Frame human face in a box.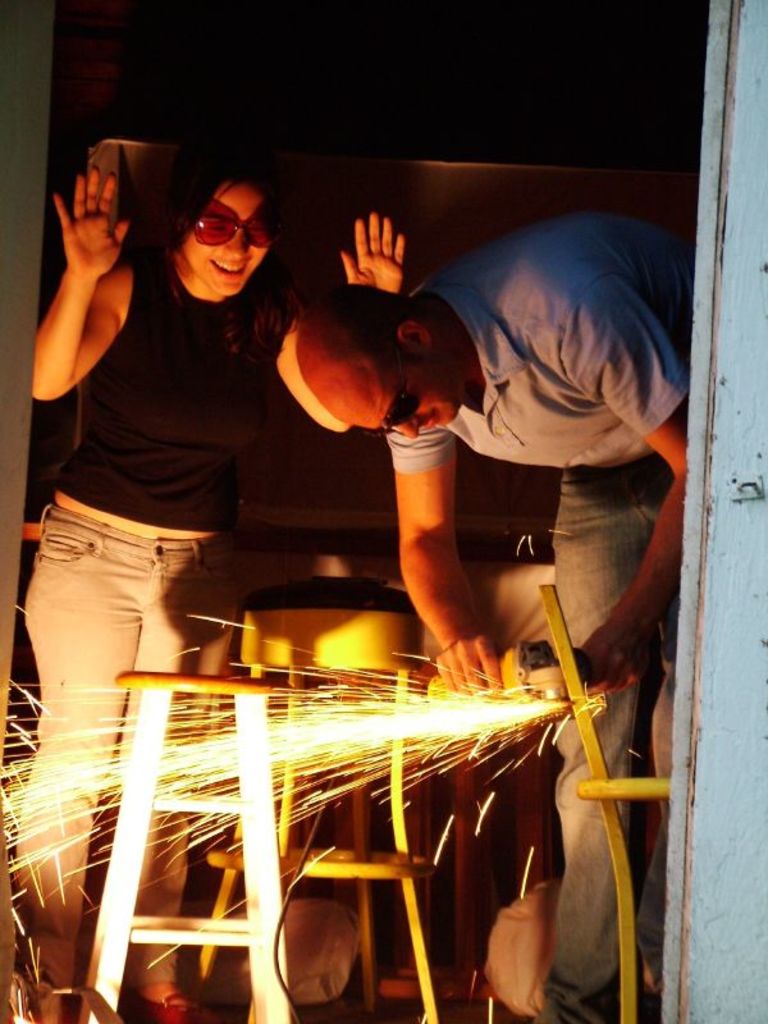
<box>179,175,271,301</box>.
